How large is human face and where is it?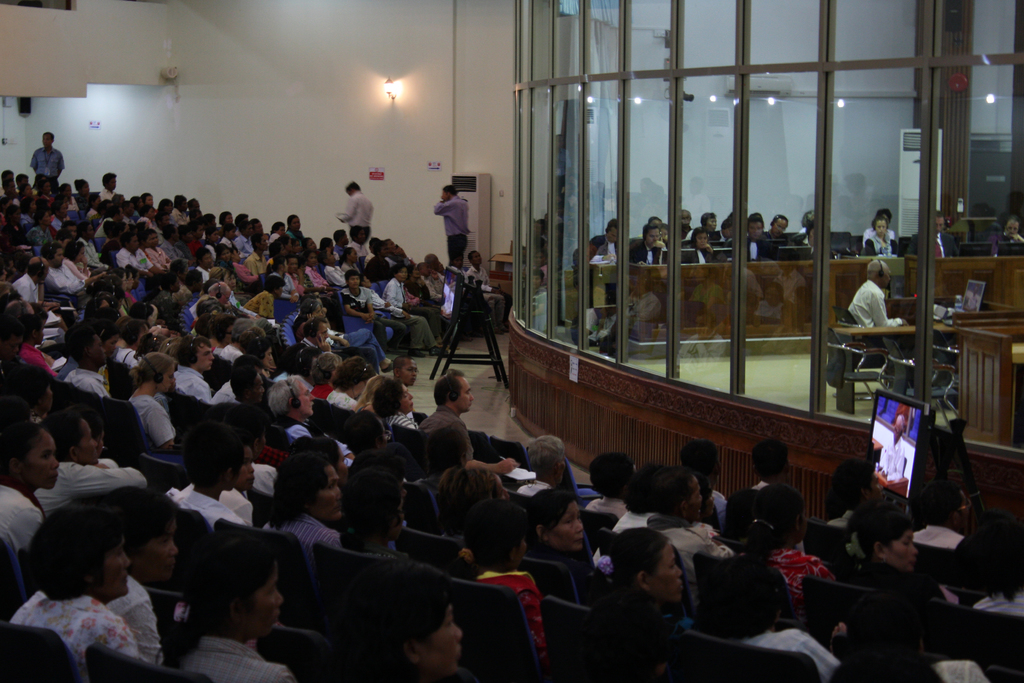
Bounding box: (644, 226, 664, 247).
